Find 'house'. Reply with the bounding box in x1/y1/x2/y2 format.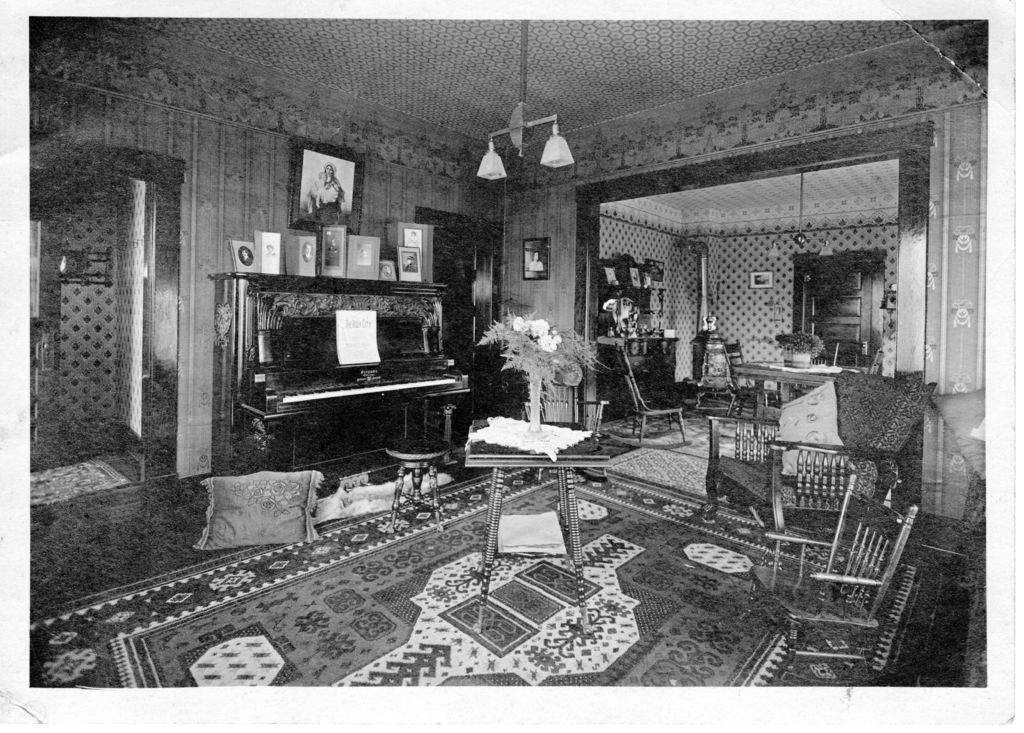
29/16/983/688.
